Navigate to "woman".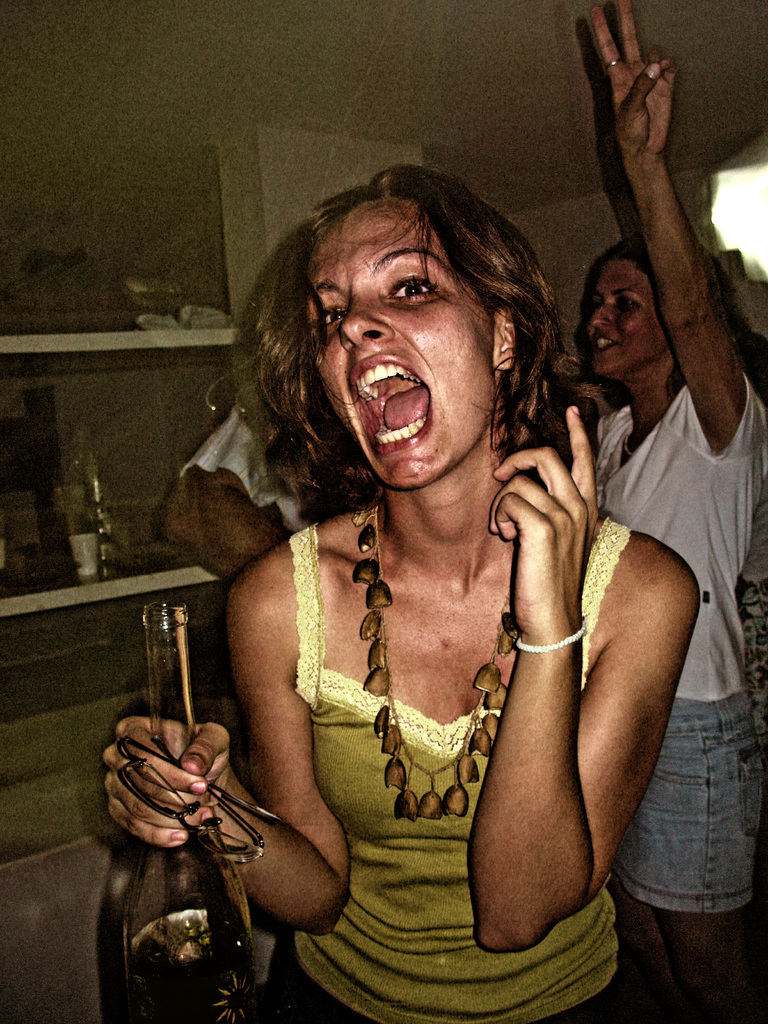
Navigation target: (163, 134, 684, 1005).
